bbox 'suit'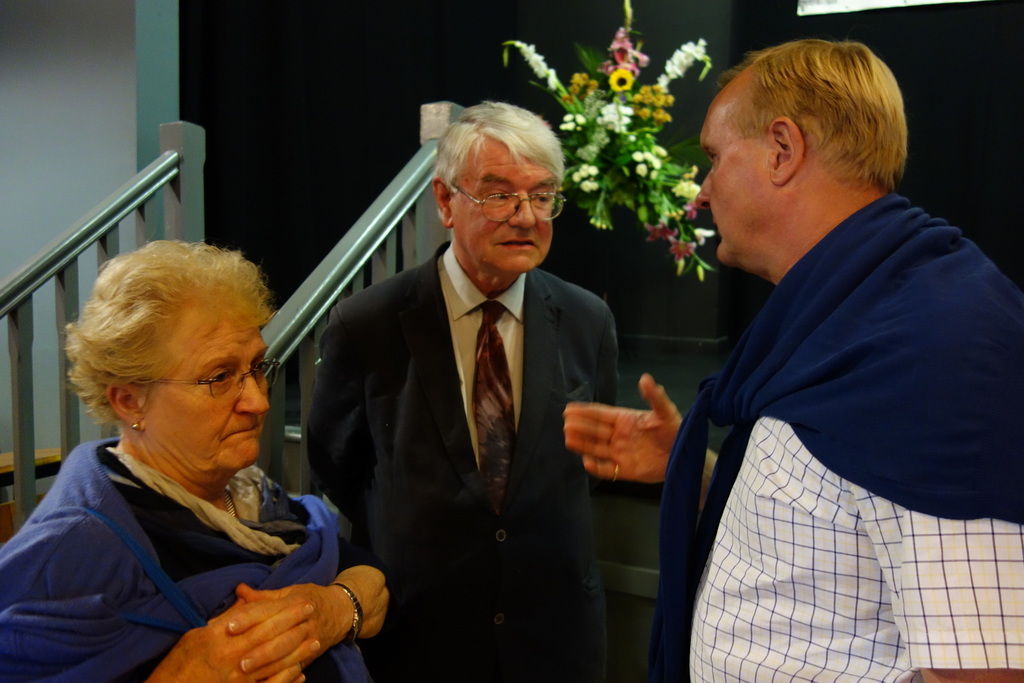
292/239/619/682
